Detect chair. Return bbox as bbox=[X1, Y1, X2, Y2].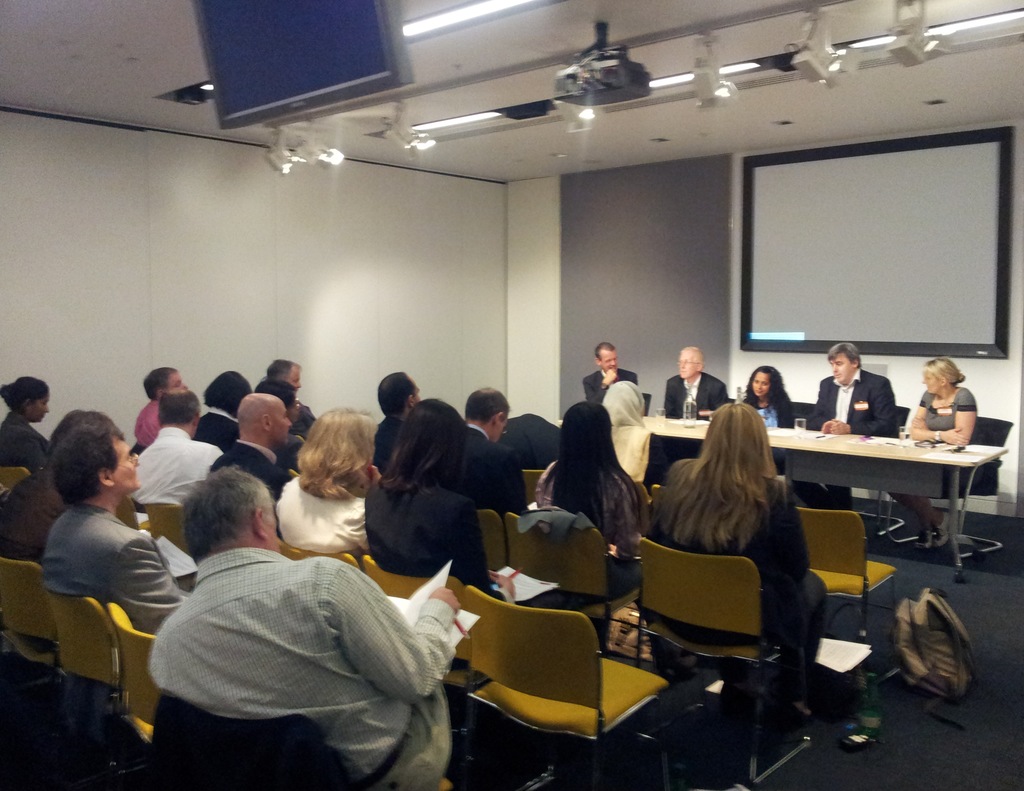
bbox=[108, 603, 172, 790].
